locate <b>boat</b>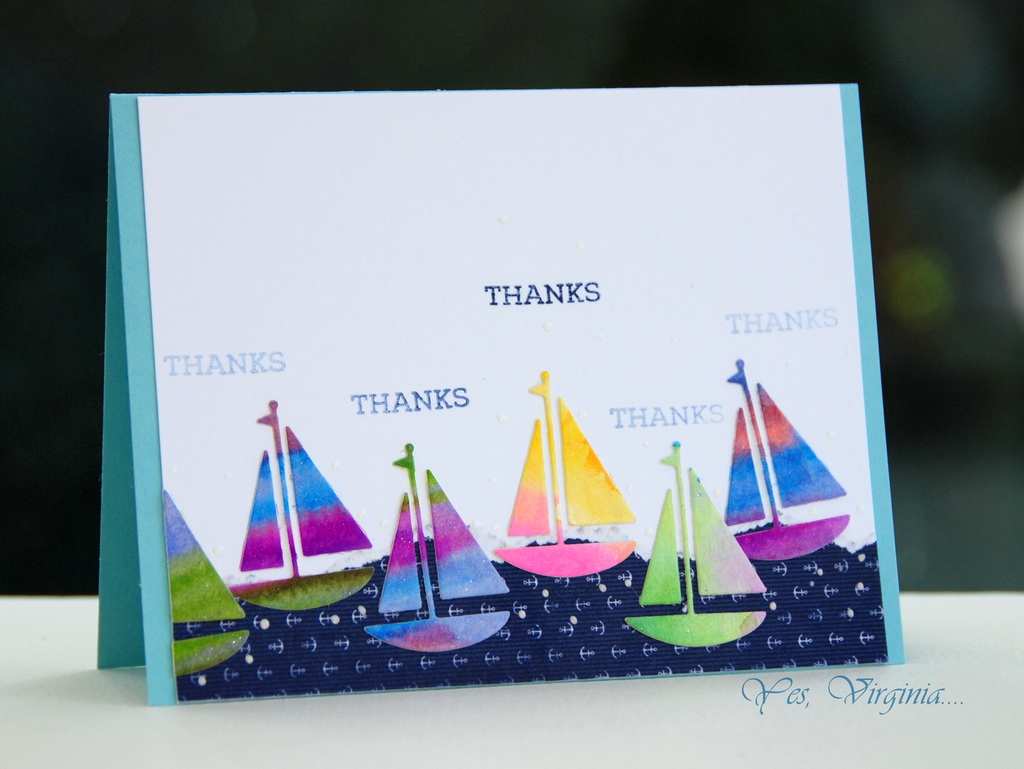
x1=230 y1=393 x2=373 y2=611
